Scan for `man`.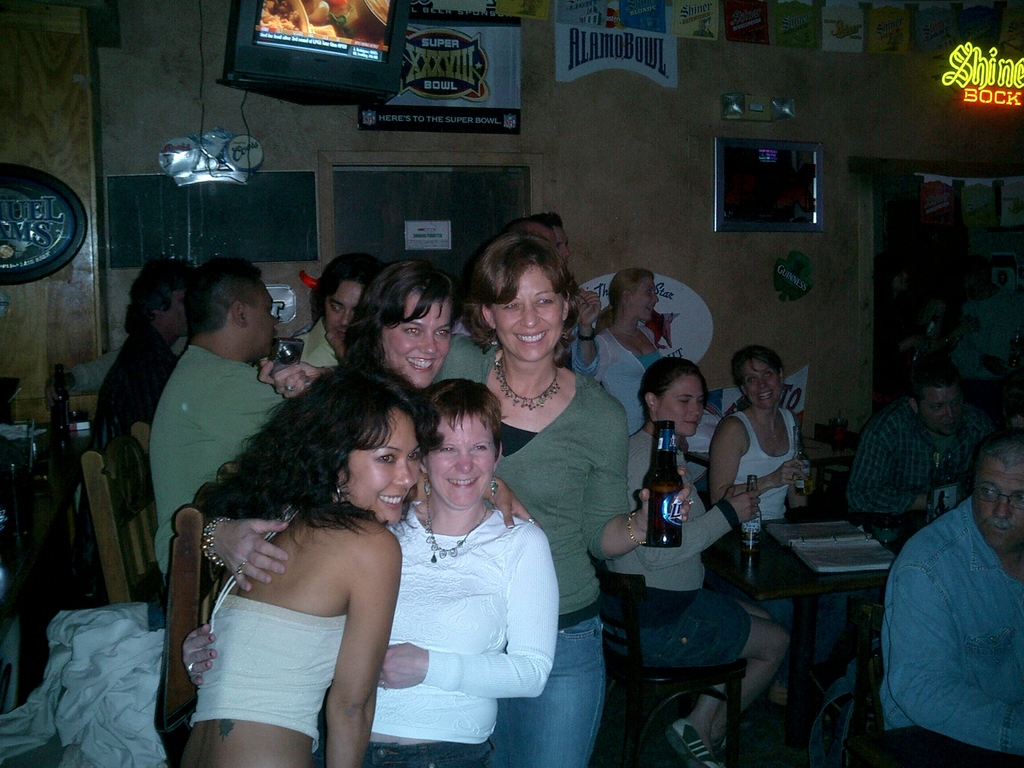
Scan result: BBox(90, 255, 201, 560).
